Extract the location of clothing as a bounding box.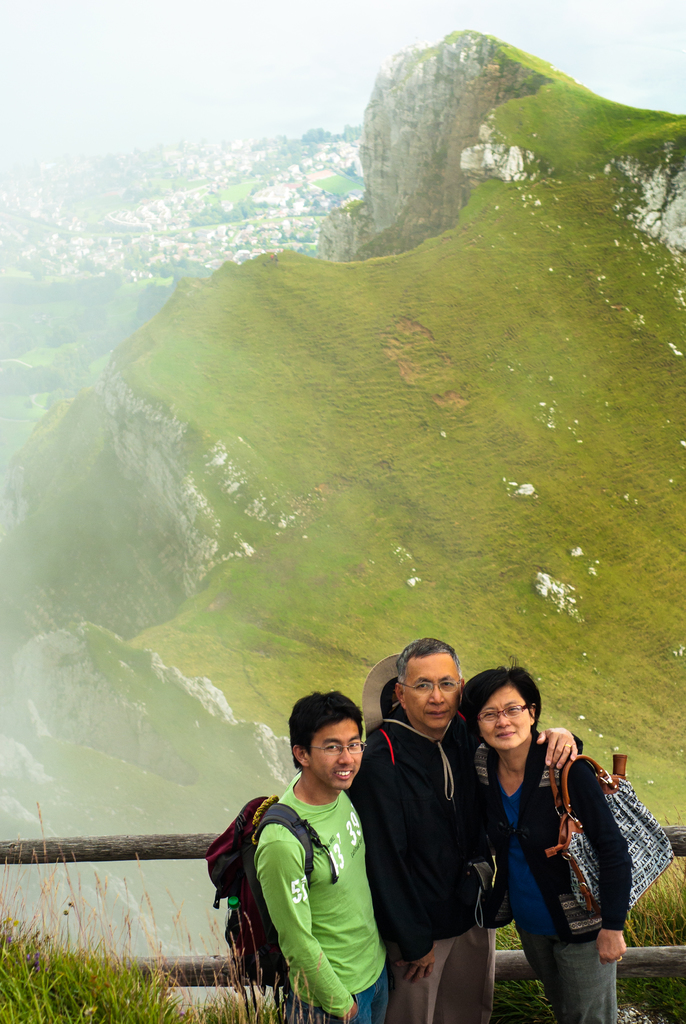
{"x1": 342, "y1": 675, "x2": 512, "y2": 1018}.
